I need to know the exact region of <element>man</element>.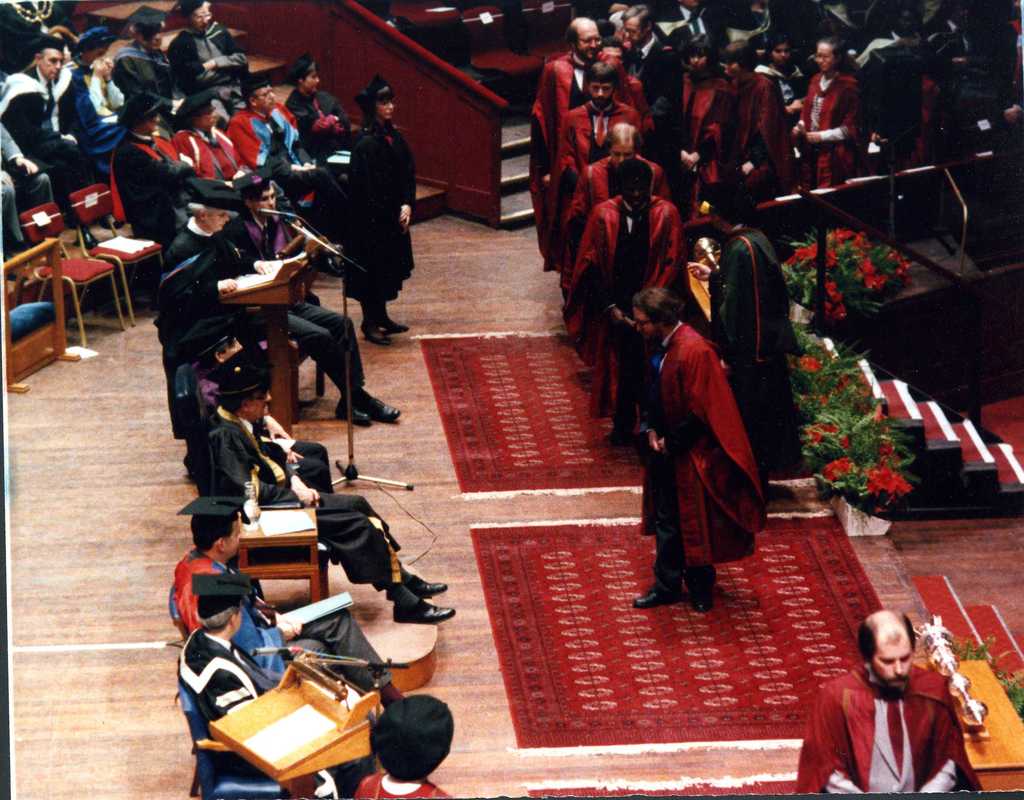
Region: locate(790, 33, 851, 173).
